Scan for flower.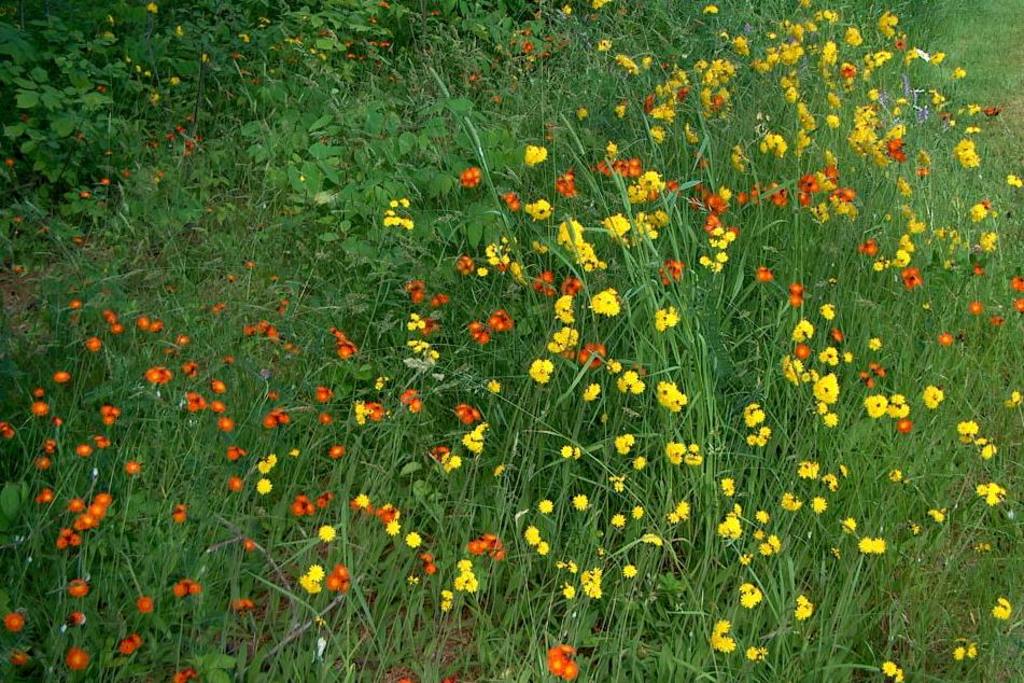
Scan result: select_region(215, 413, 235, 432).
